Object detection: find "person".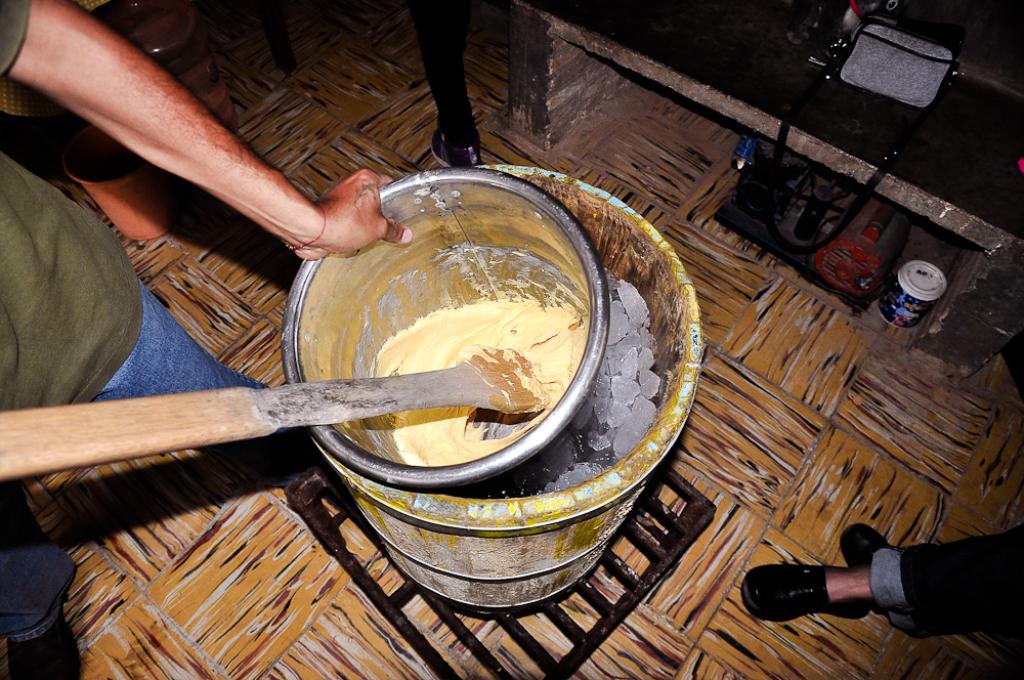
bbox(733, 470, 1012, 657).
